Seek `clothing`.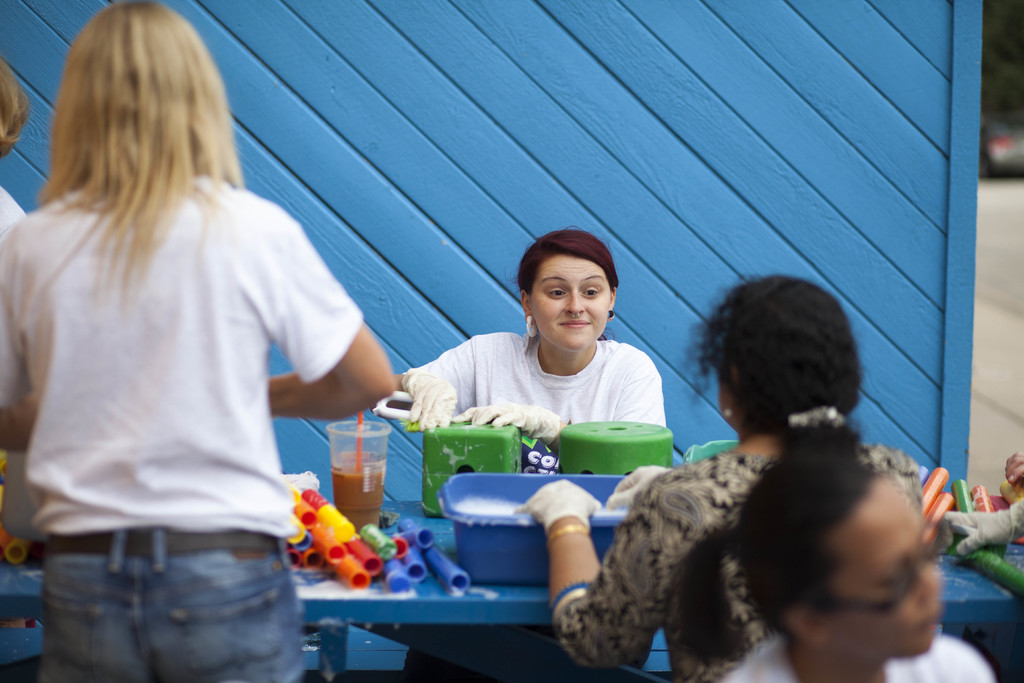
select_region(554, 444, 918, 682).
